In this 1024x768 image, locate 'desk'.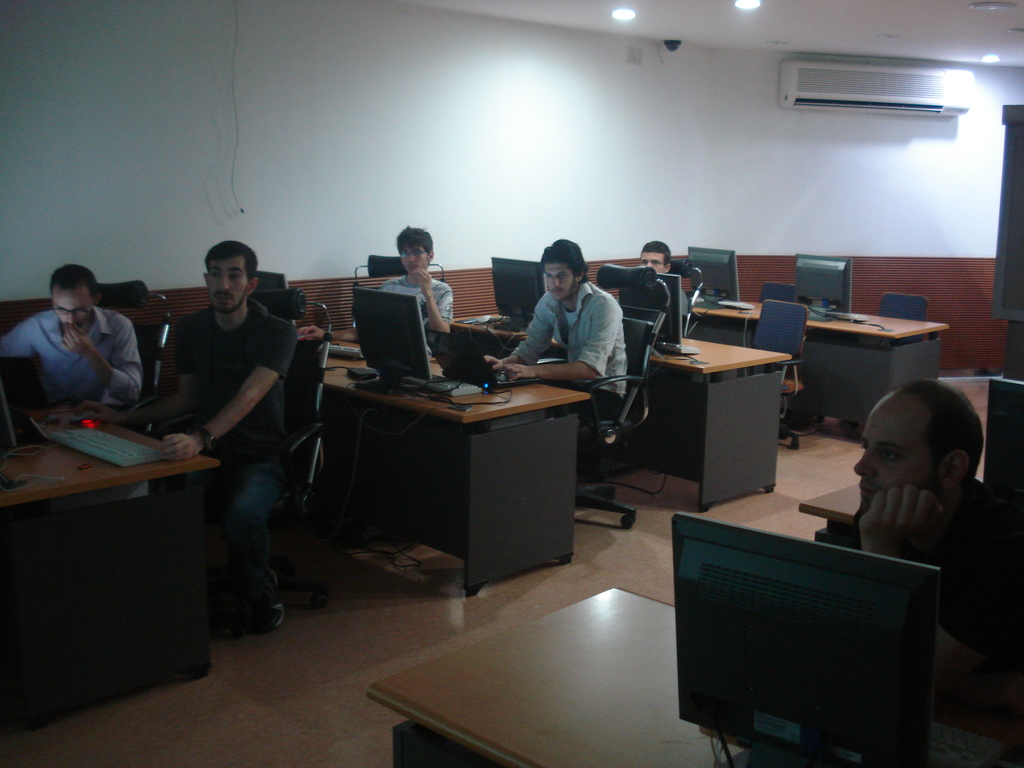
Bounding box: [left=447, top=254, right=792, bottom=513].
